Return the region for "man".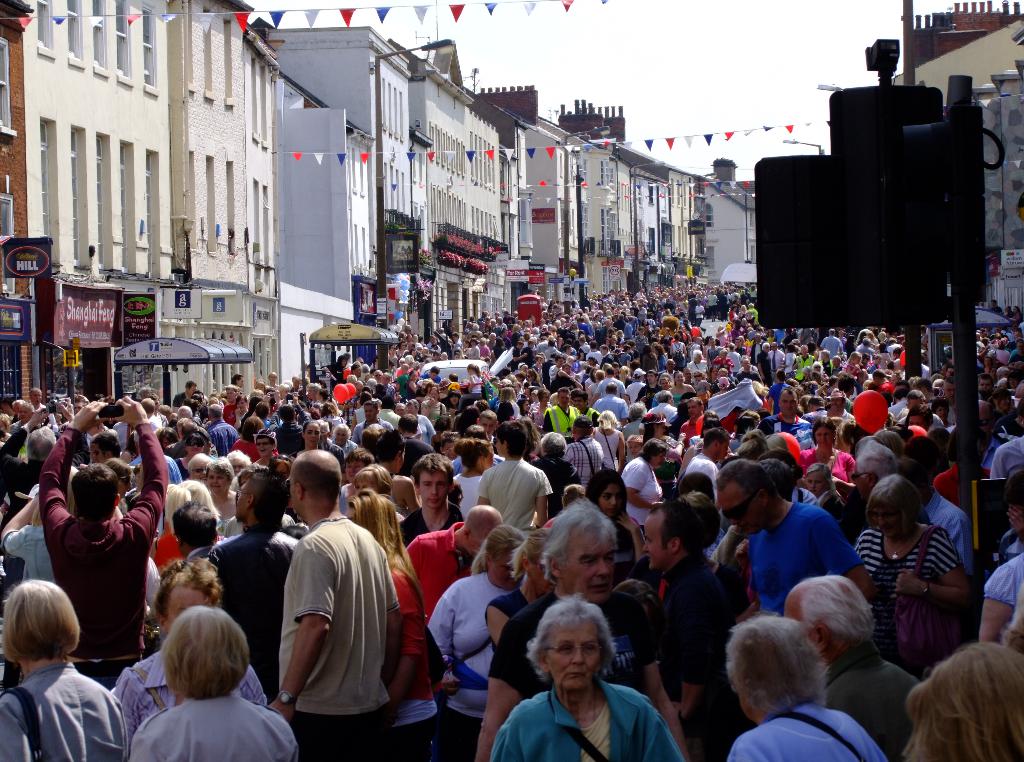
region(641, 502, 733, 761).
